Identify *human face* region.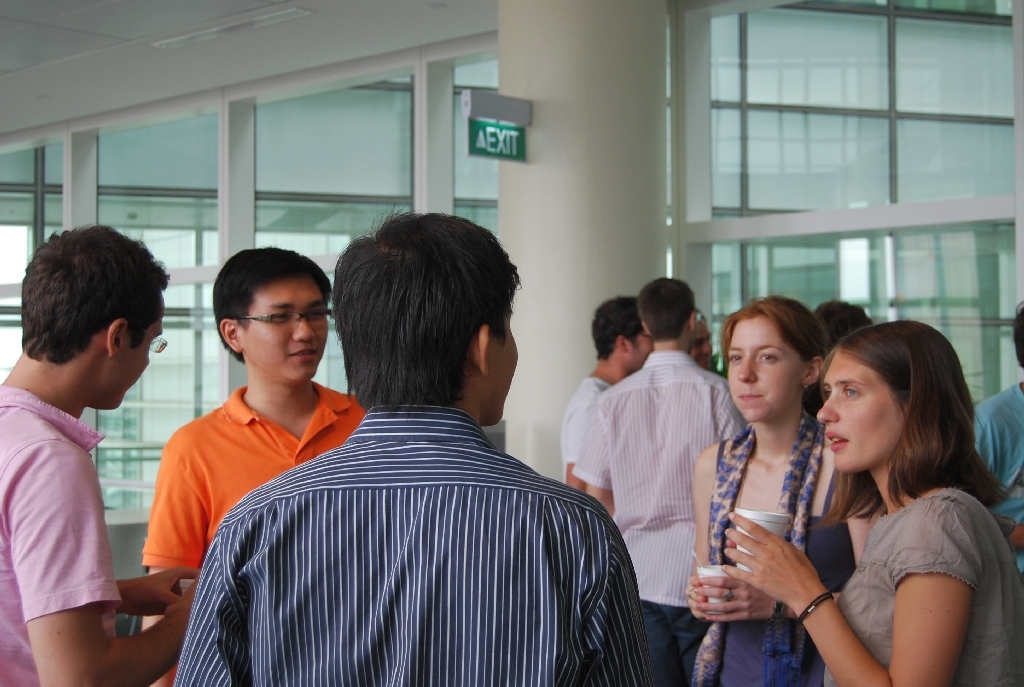
Region: (x1=238, y1=277, x2=331, y2=383).
